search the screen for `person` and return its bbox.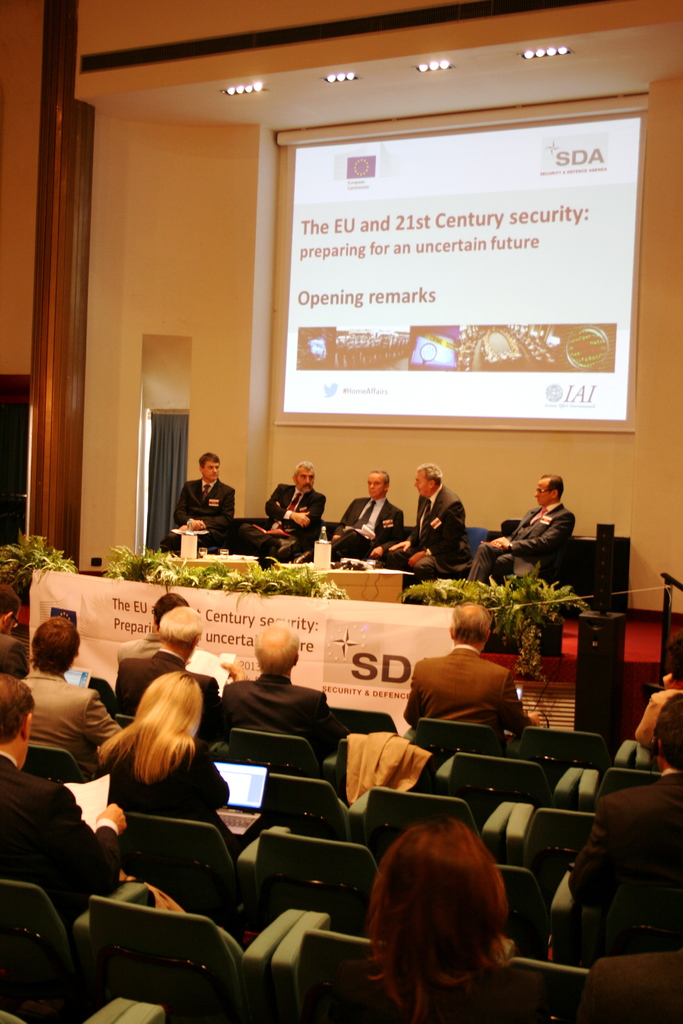
Found: Rect(215, 622, 351, 746).
